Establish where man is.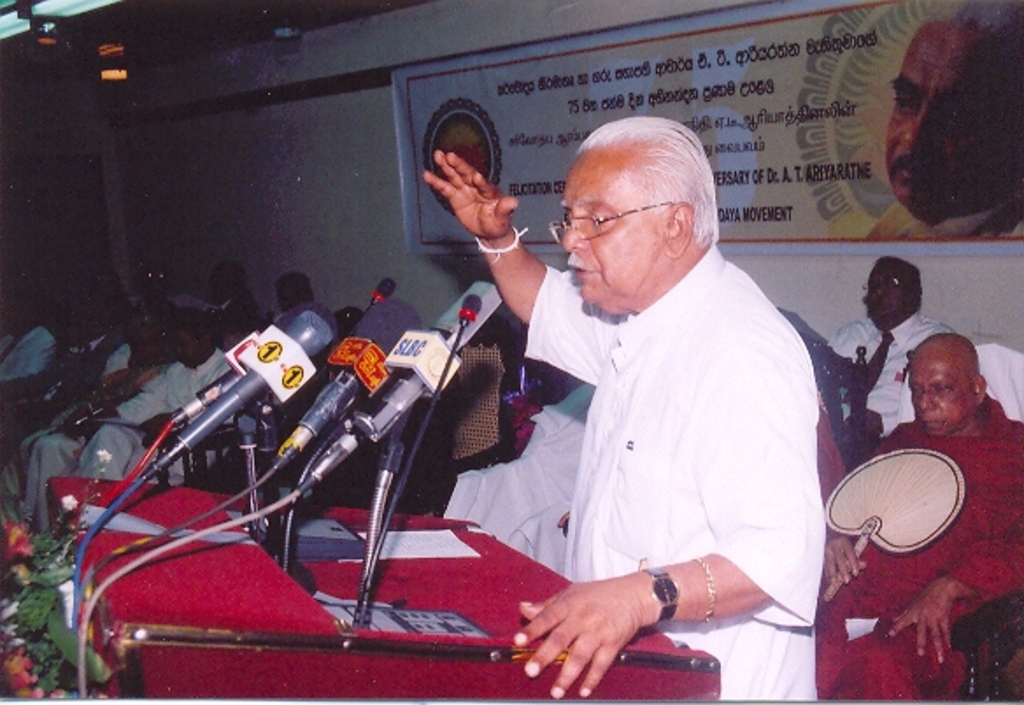
Established at 822, 333, 1022, 703.
